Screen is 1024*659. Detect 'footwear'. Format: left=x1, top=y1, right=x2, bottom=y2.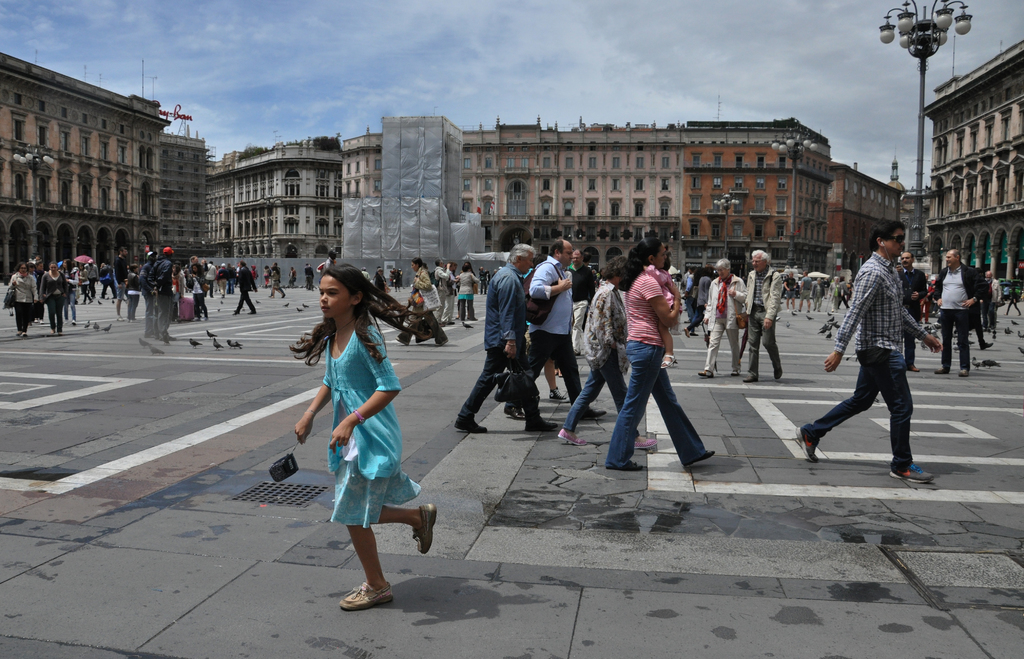
left=954, top=371, right=972, bottom=378.
